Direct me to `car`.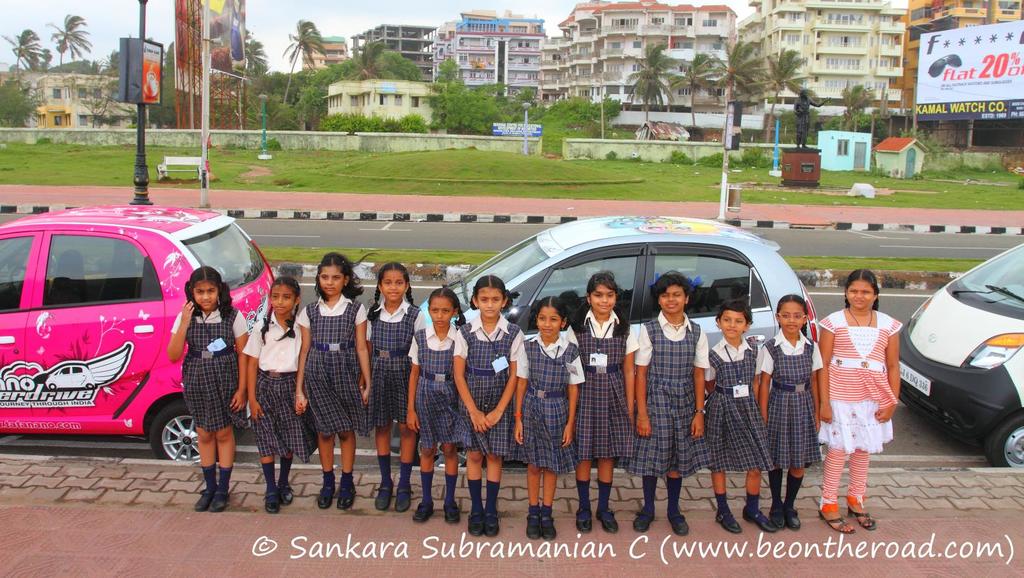
Direction: Rect(906, 235, 1019, 463).
